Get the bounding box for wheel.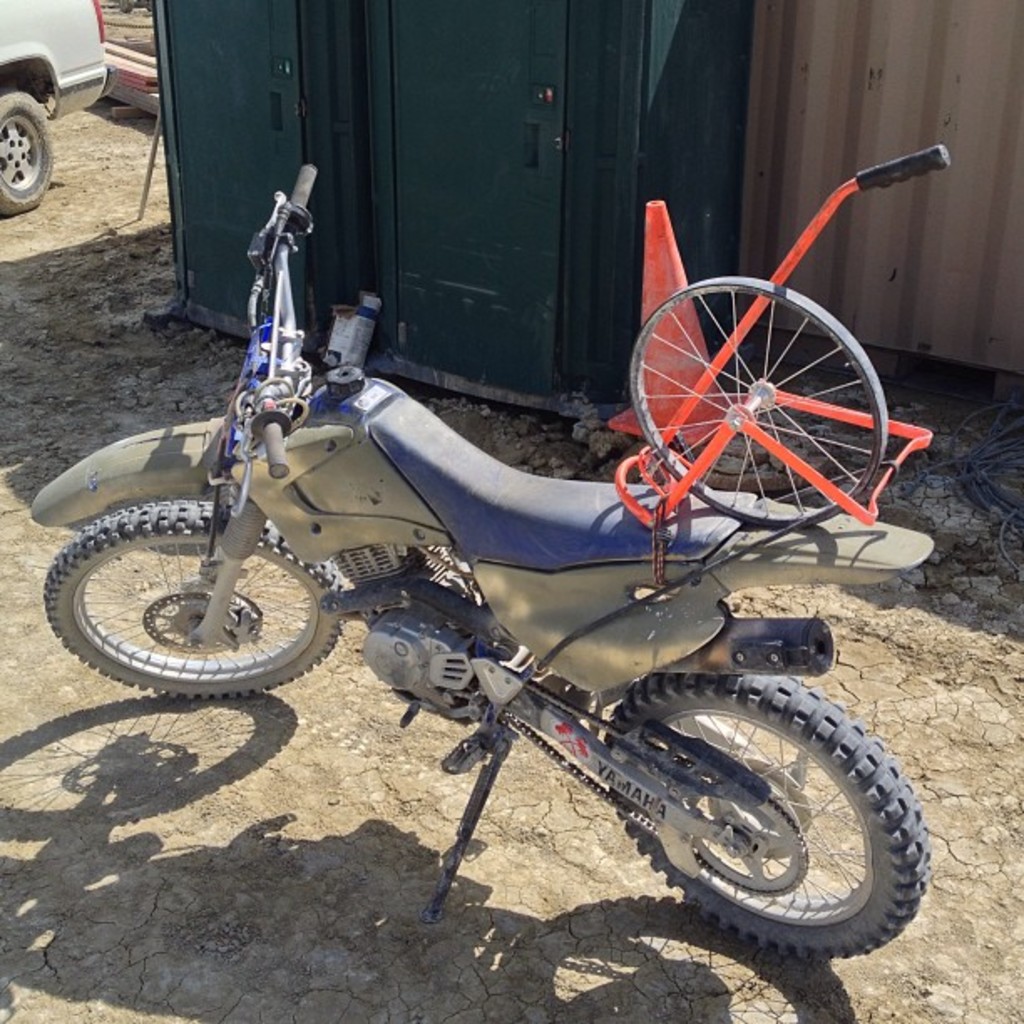
{"x1": 0, "y1": 82, "x2": 52, "y2": 221}.
